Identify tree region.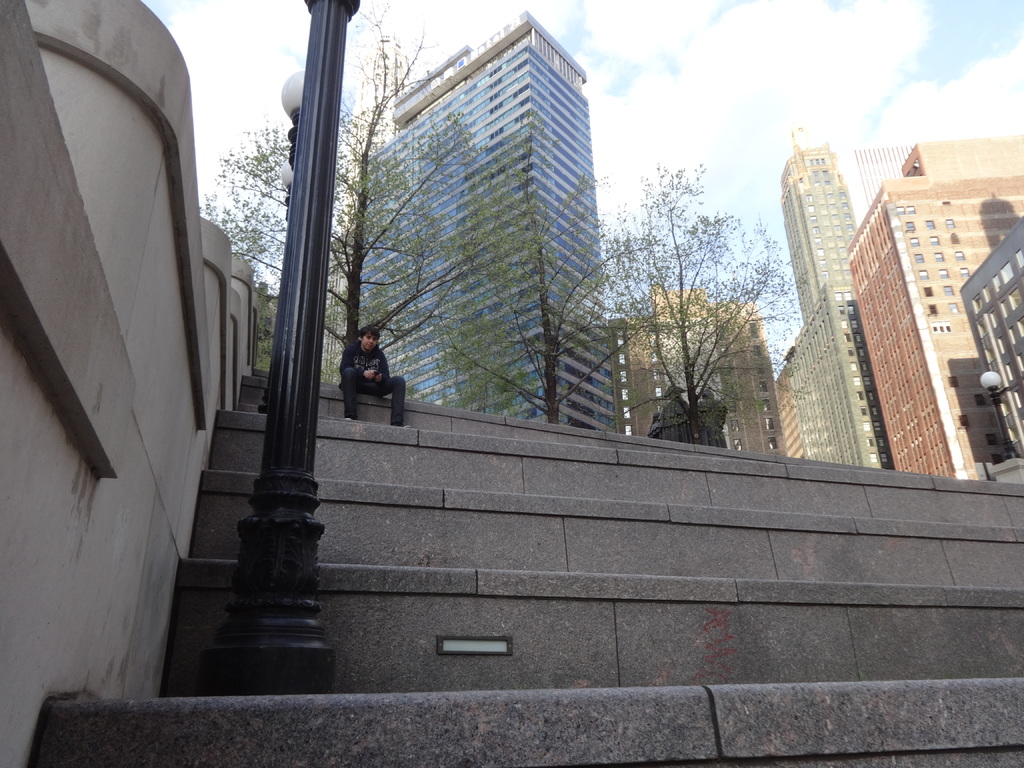
Region: bbox=(442, 103, 657, 433).
